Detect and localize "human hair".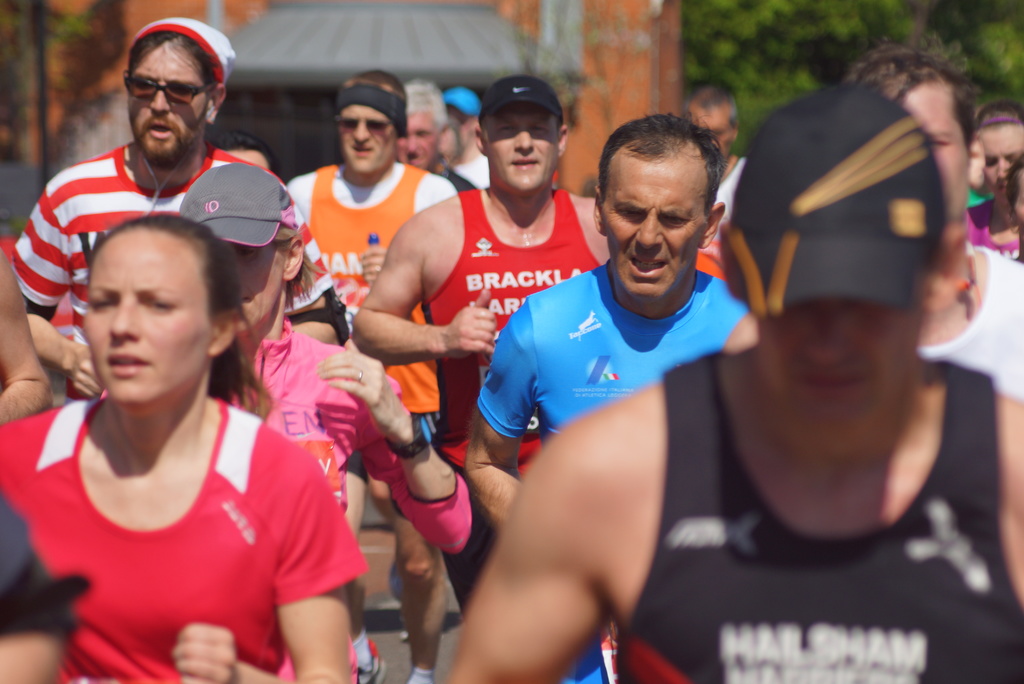
Localized at [x1=84, y1=211, x2=273, y2=419].
